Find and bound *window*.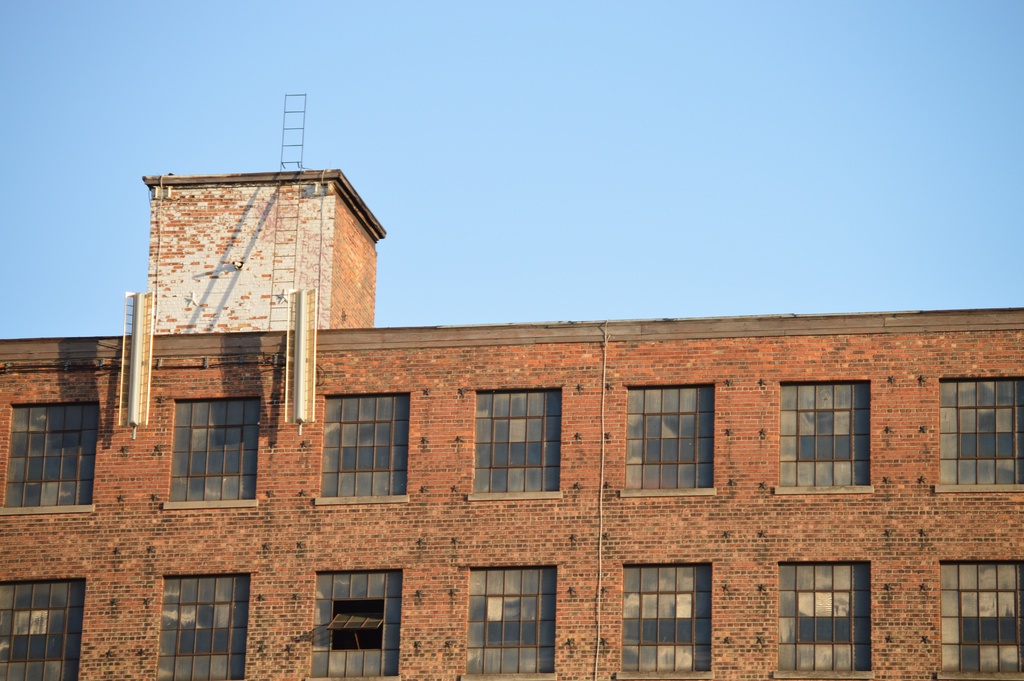
Bound: region(939, 373, 1023, 488).
